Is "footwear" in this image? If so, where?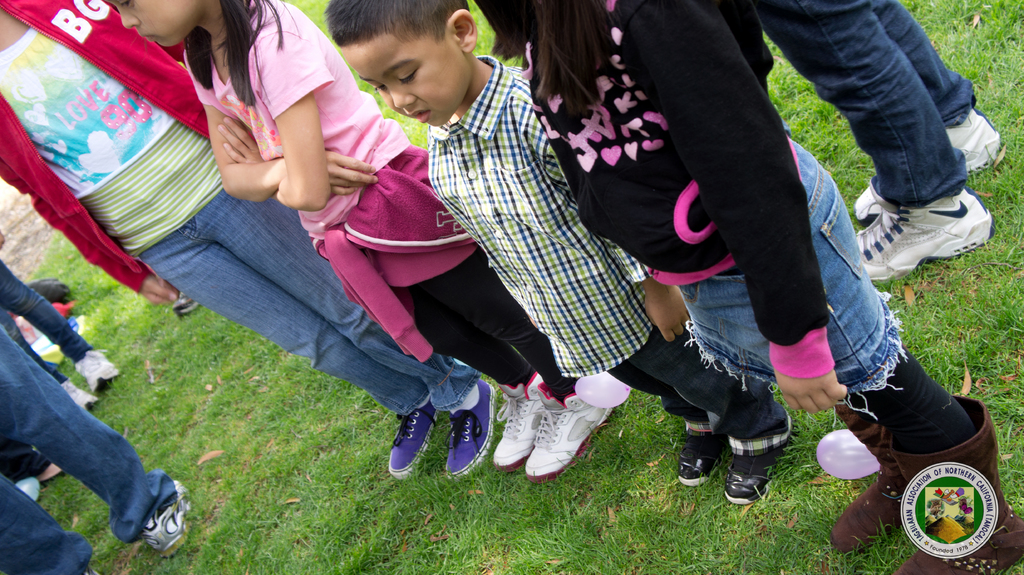
Yes, at x1=720 y1=442 x2=792 y2=509.
